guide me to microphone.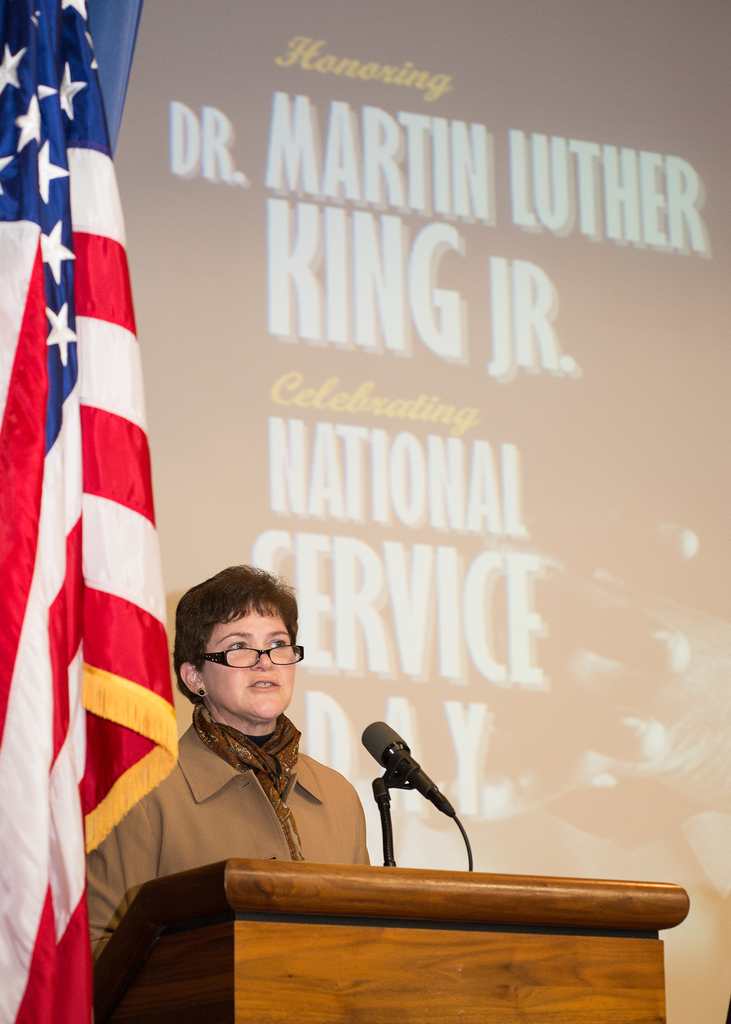
Guidance: <region>355, 746, 474, 869</region>.
